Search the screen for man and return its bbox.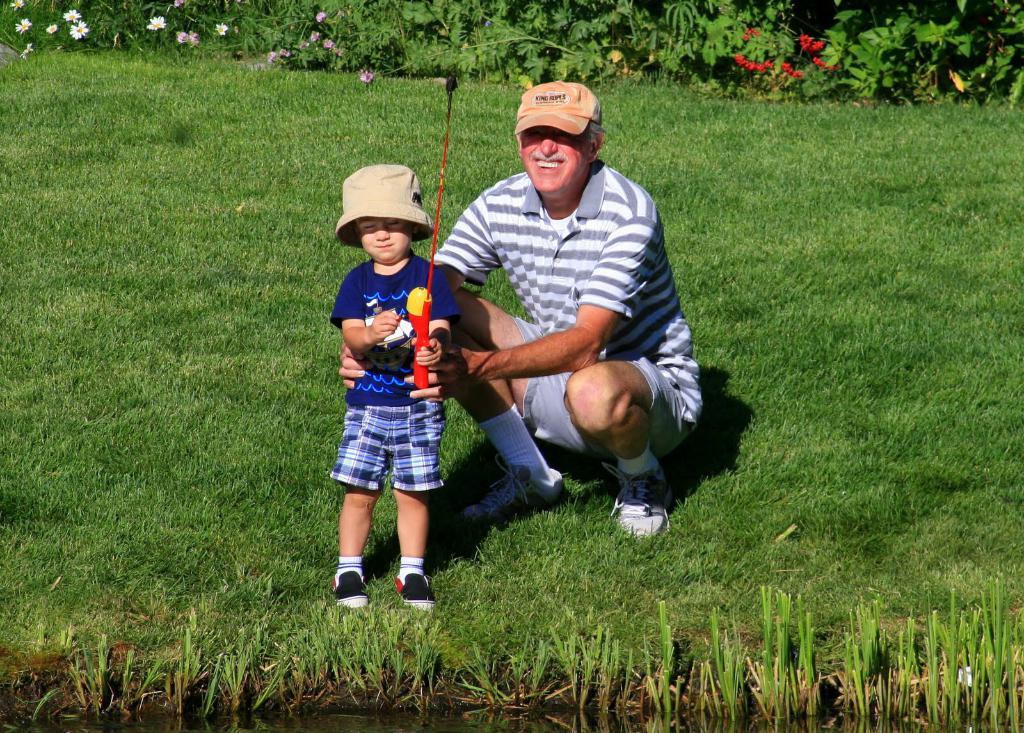
Found: <bbox>422, 89, 717, 545</bbox>.
